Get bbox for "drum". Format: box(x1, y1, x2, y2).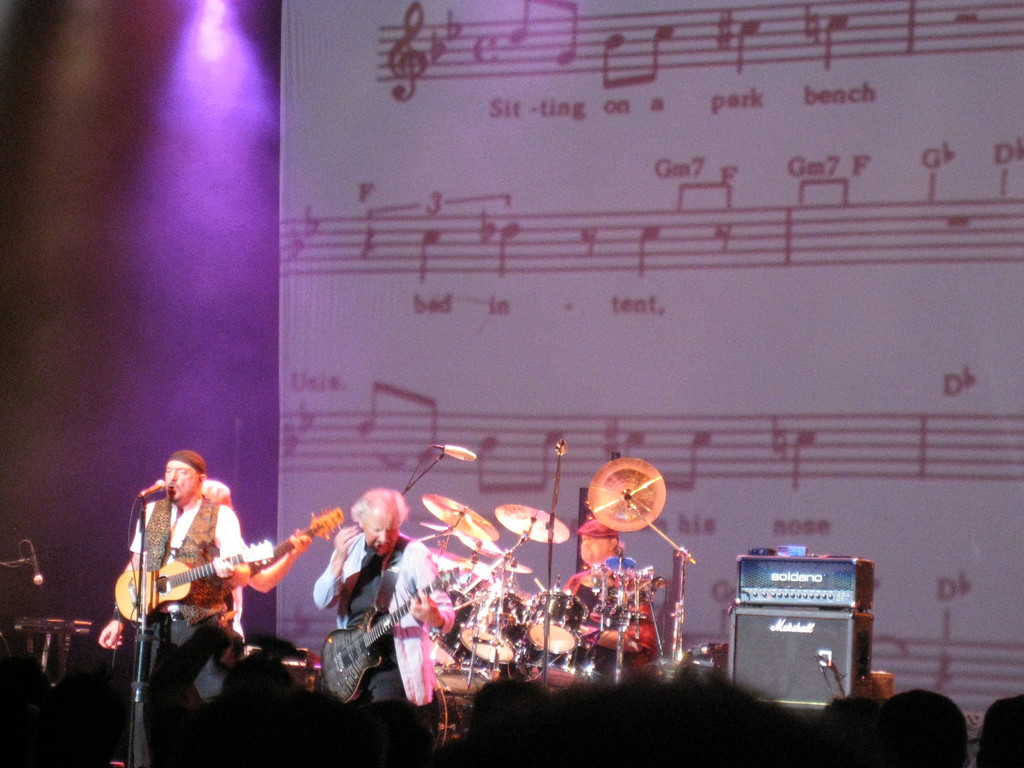
box(428, 586, 477, 668).
